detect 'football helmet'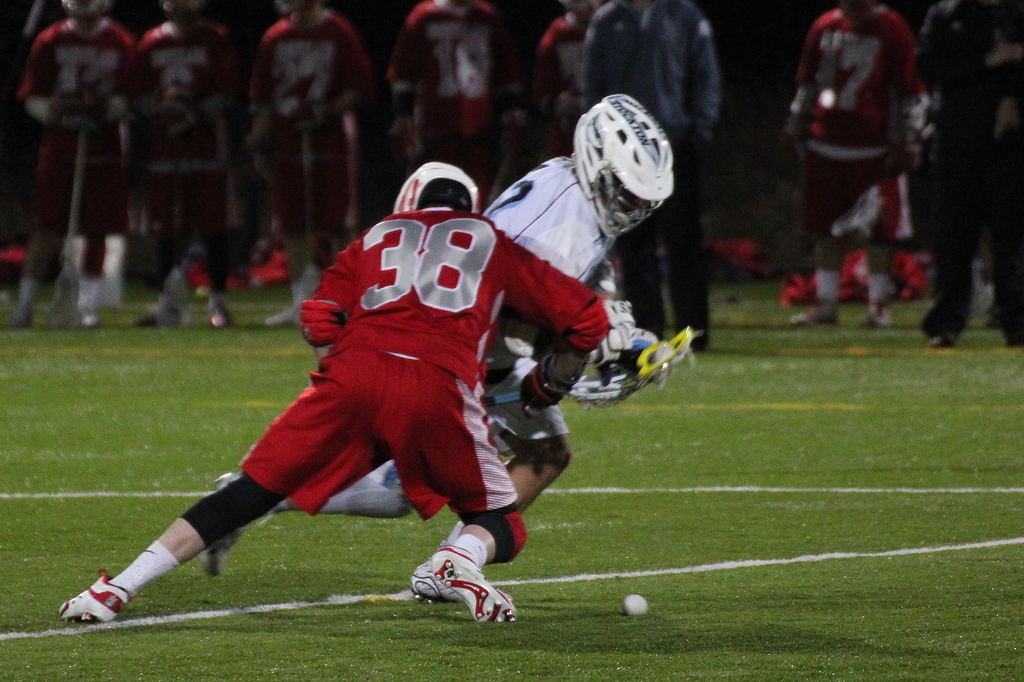
box(392, 155, 481, 221)
